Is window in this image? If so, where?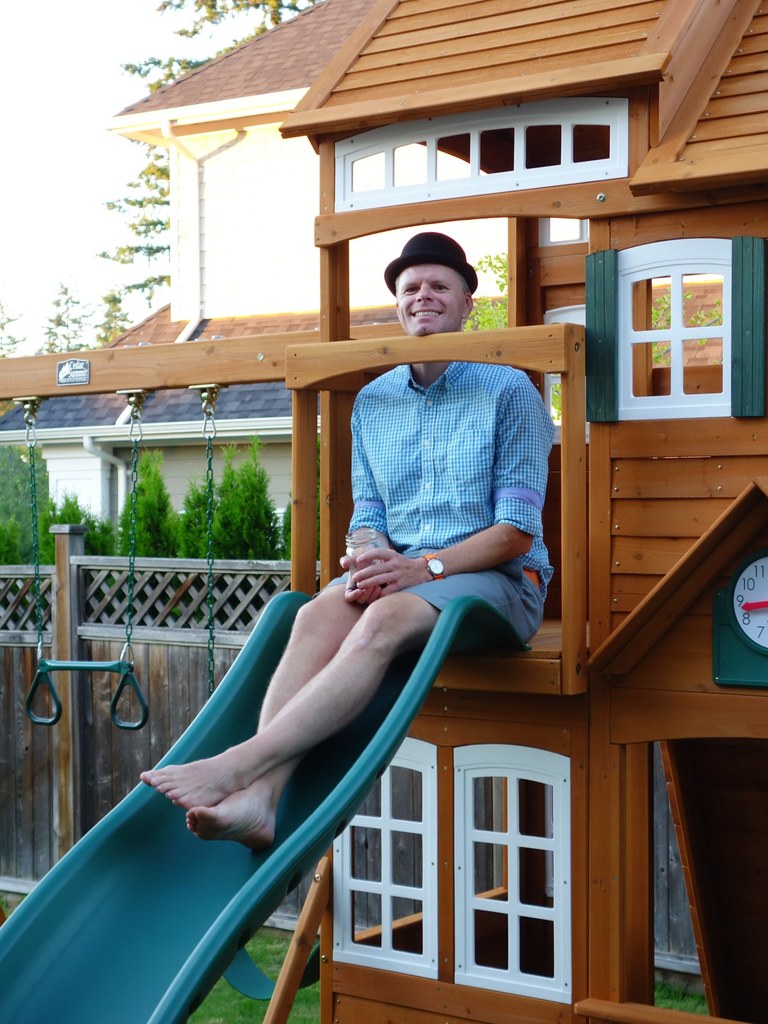
Yes, at 442:719:581:995.
